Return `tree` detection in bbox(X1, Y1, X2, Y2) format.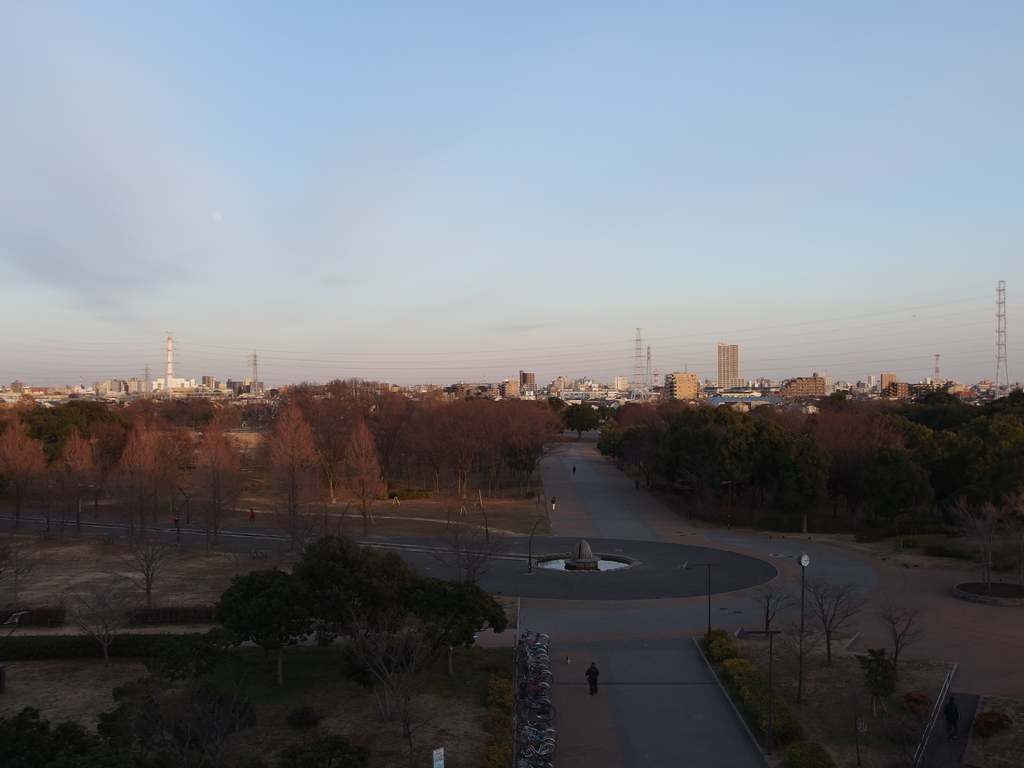
bbox(572, 400, 595, 444).
